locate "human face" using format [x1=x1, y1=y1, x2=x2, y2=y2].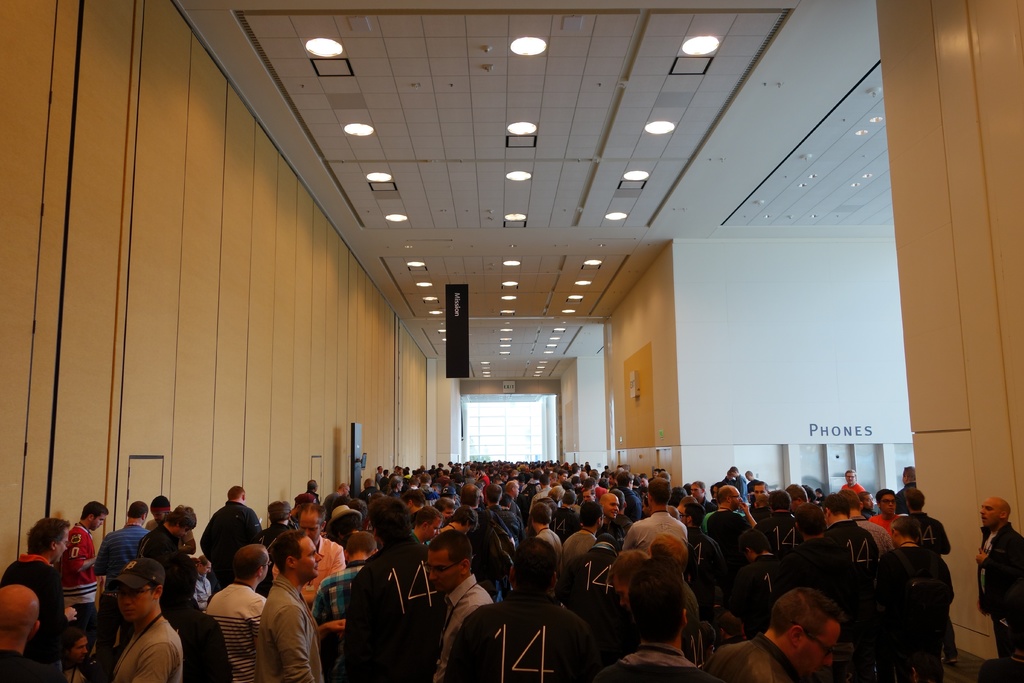
[x1=787, y1=621, x2=832, y2=674].
